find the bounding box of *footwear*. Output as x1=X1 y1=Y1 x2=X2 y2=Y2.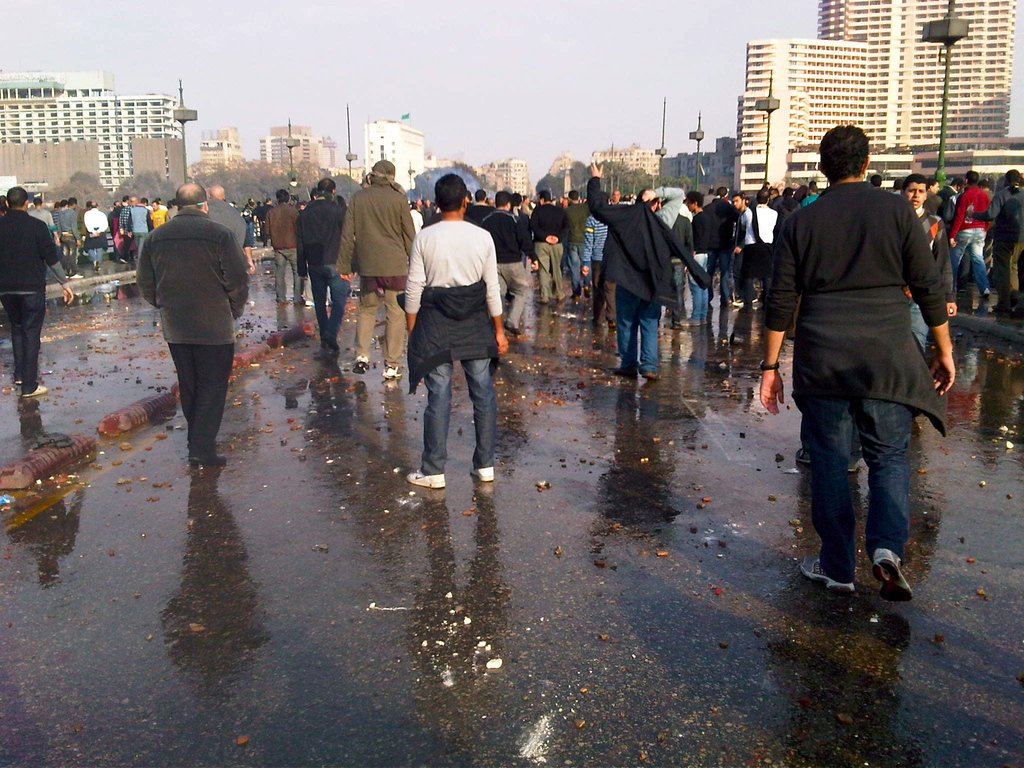
x1=72 y1=273 x2=83 y2=279.
